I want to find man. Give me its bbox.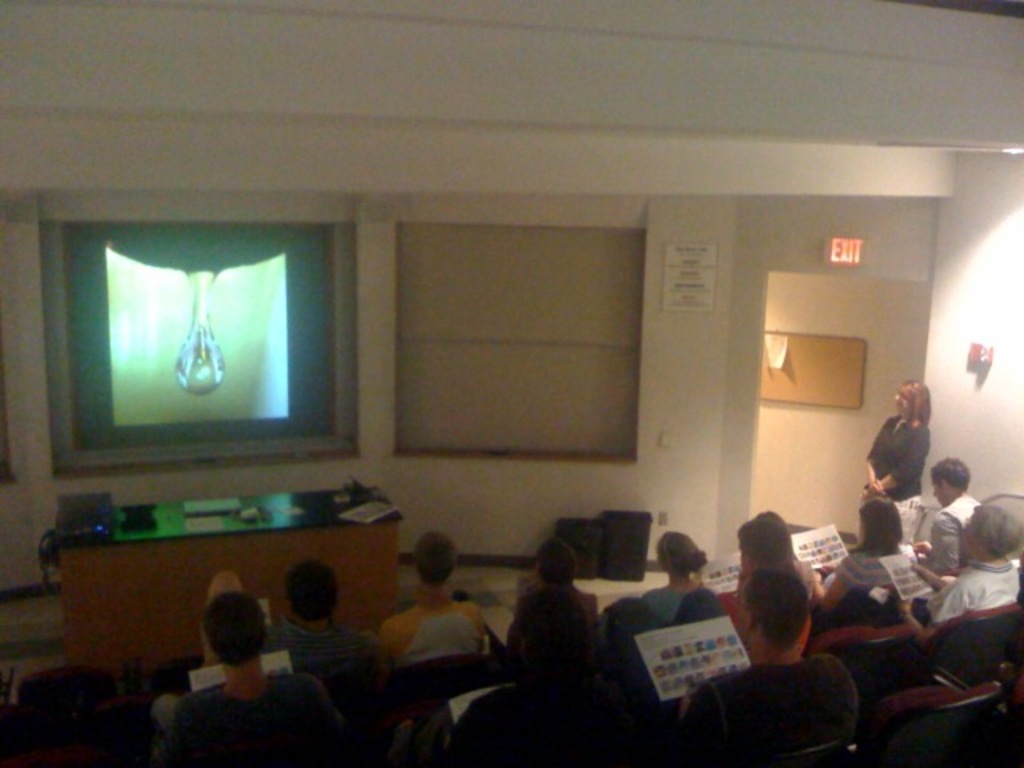
146,598,317,758.
